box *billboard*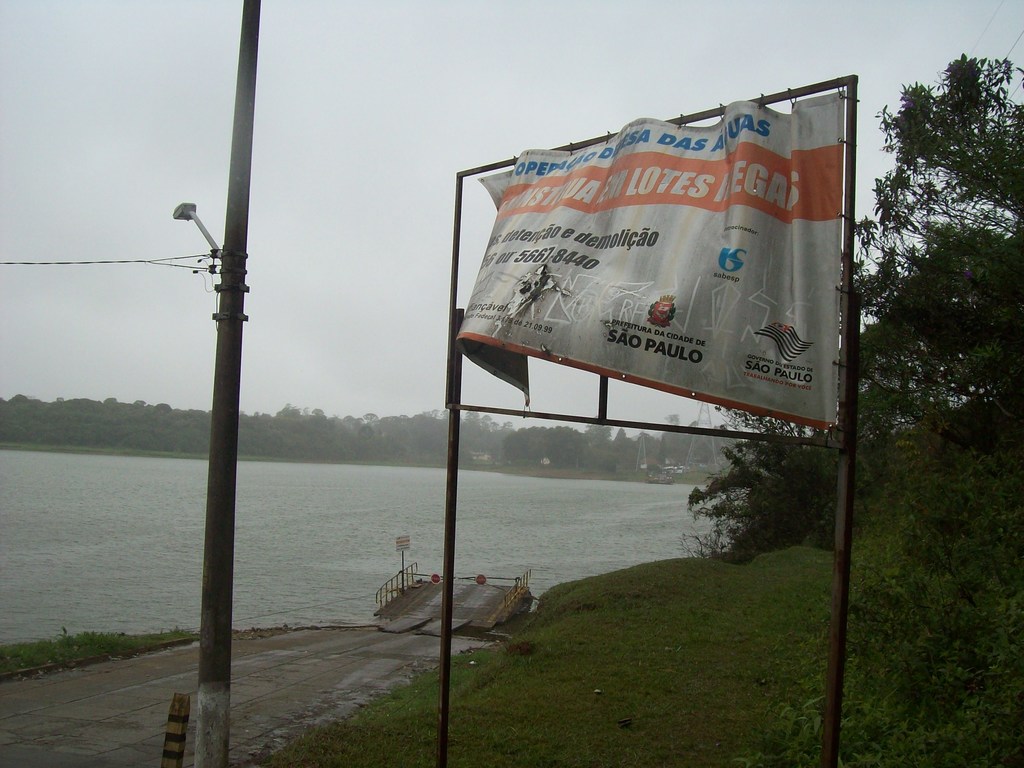
BBox(456, 113, 845, 418)
